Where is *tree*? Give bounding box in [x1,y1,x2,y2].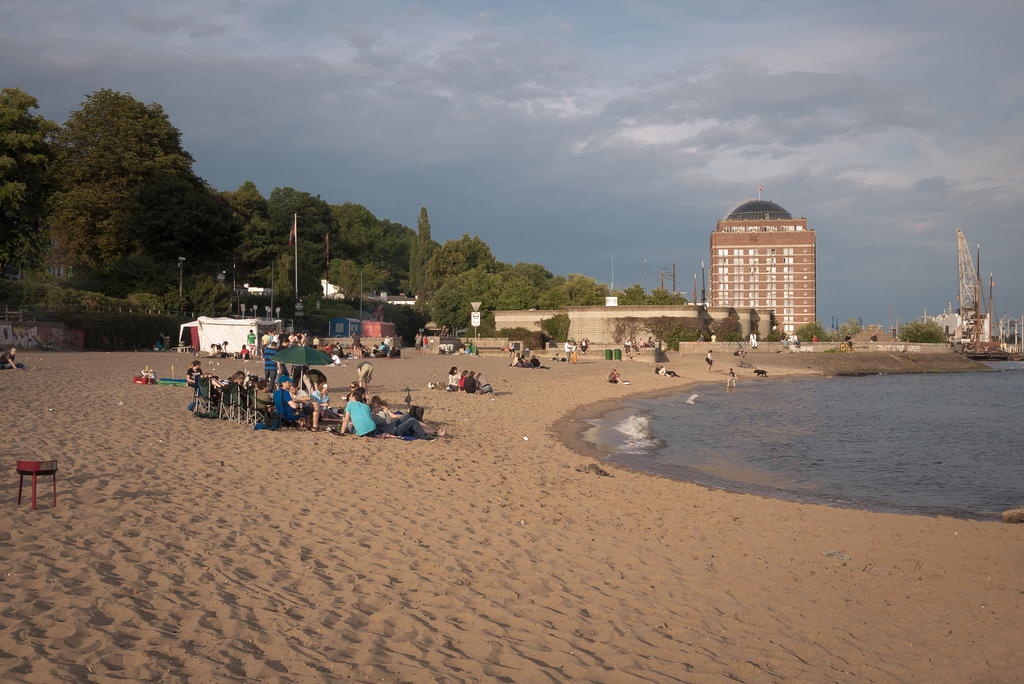
[0,90,61,300].
